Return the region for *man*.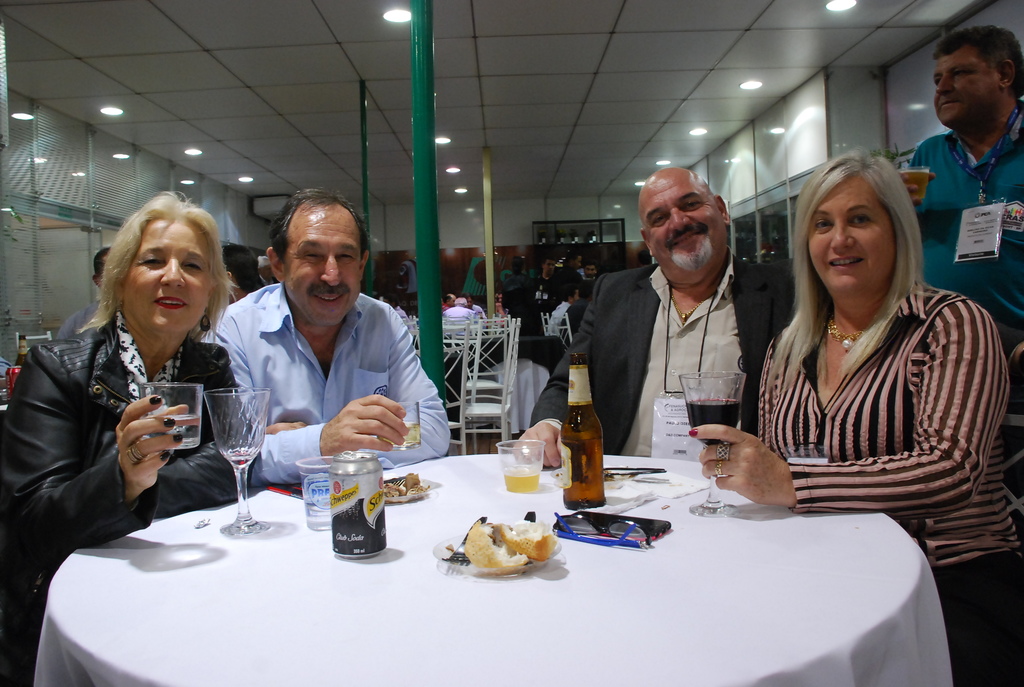
l=466, t=299, r=483, b=316.
